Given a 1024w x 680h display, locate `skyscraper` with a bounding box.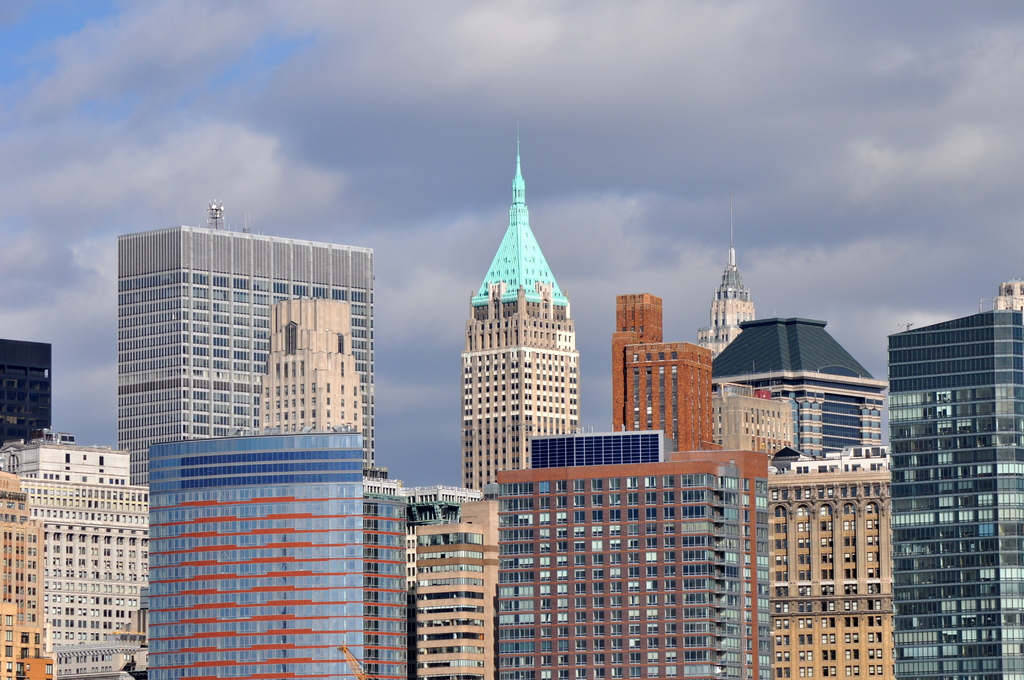
Located: 614 293 716 452.
